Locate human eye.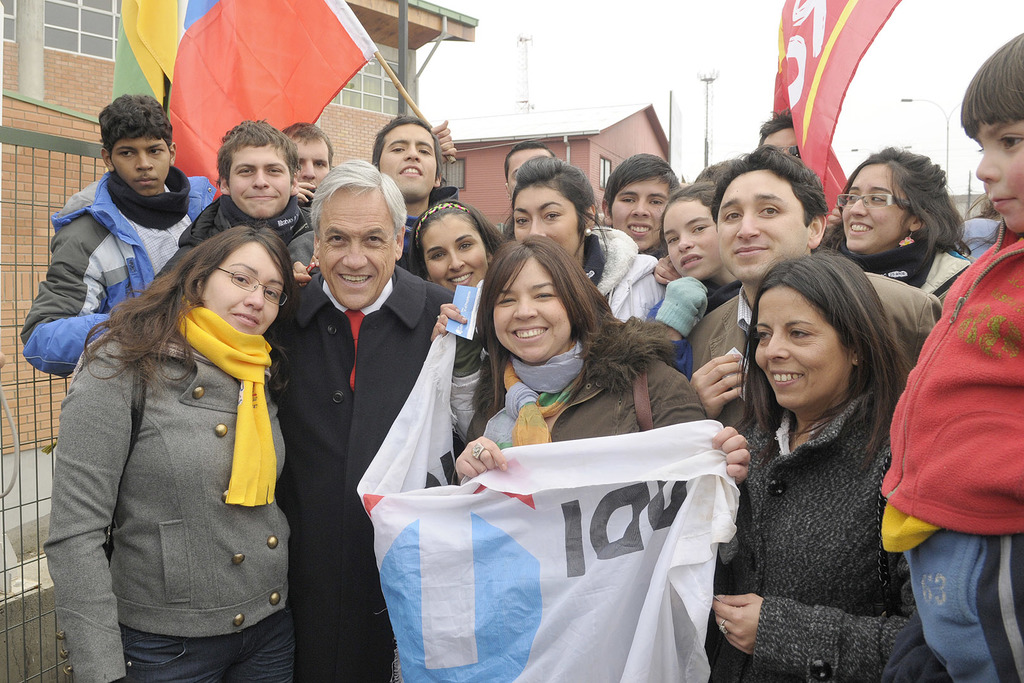
Bounding box: x1=616 y1=197 x2=636 y2=205.
